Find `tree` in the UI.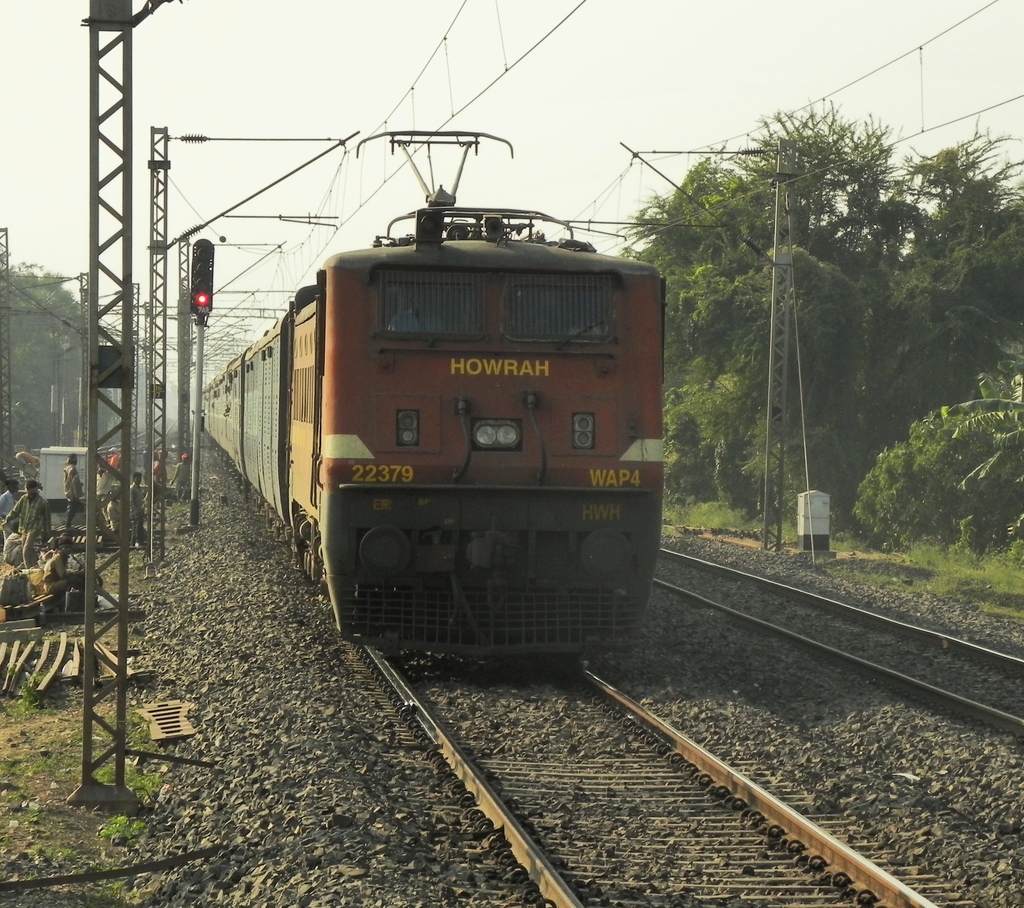
UI element at [628, 115, 925, 507].
